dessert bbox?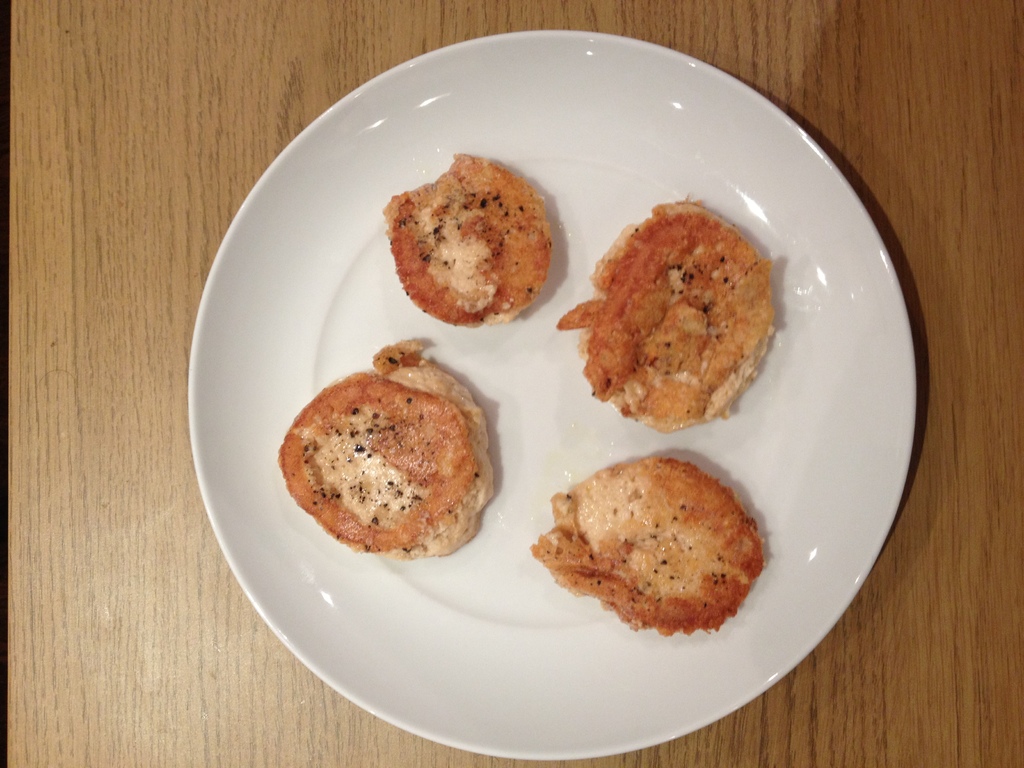
(380,151,552,328)
